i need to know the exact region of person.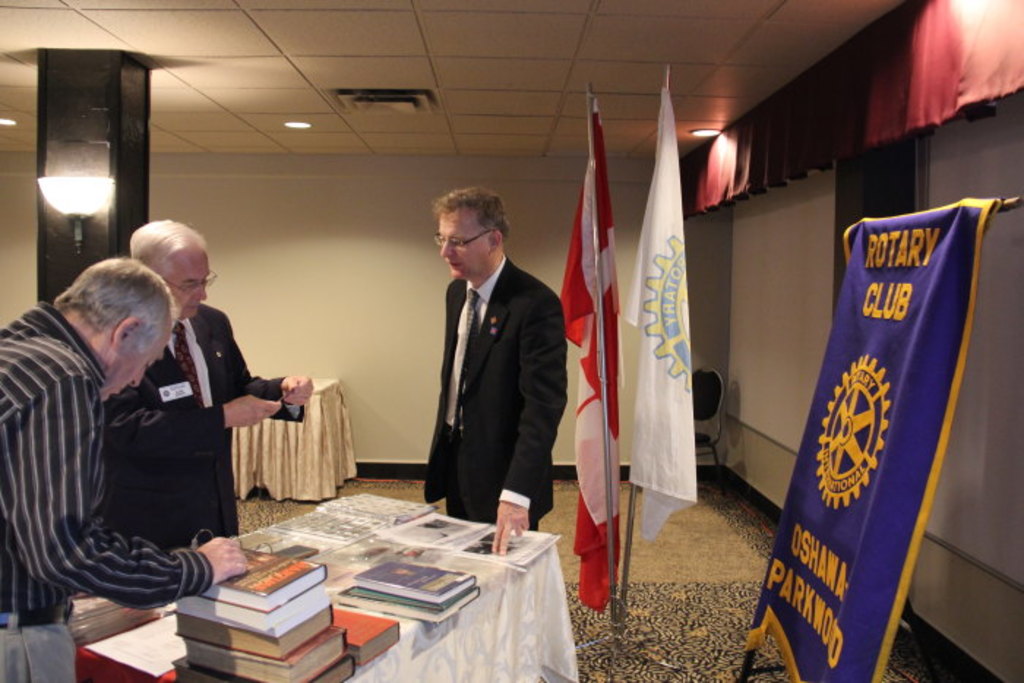
Region: [405,167,556,569].
